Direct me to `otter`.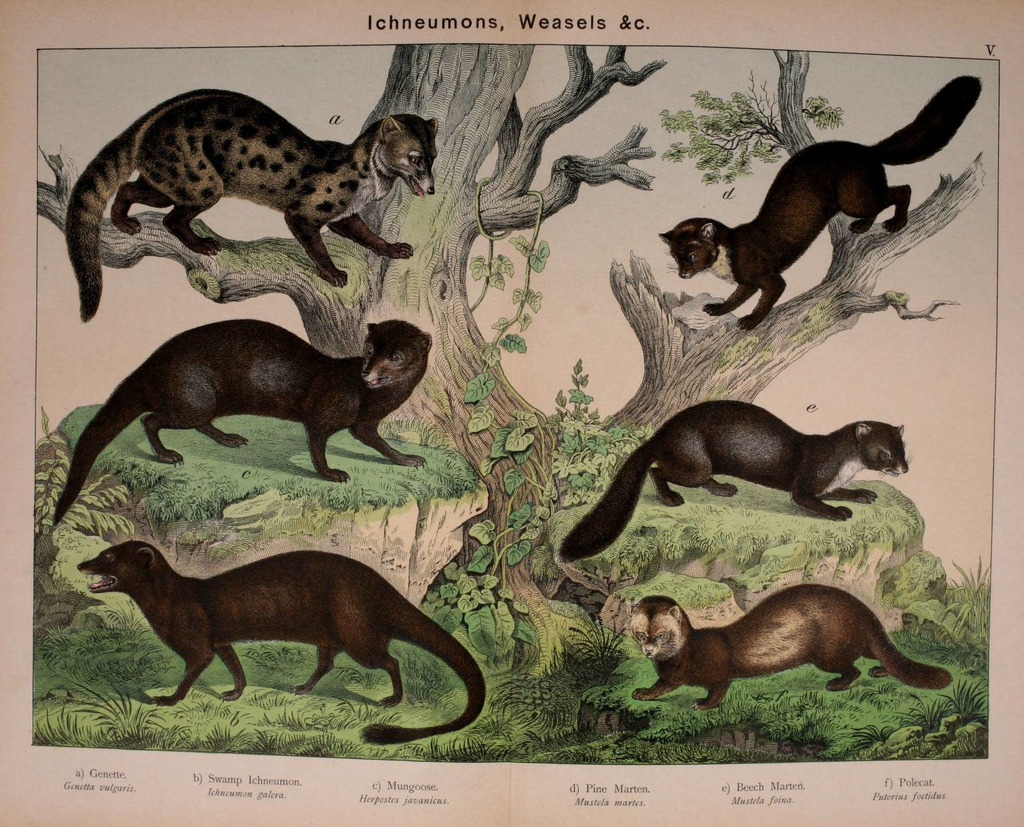
Direction: 604,400,911,550.
